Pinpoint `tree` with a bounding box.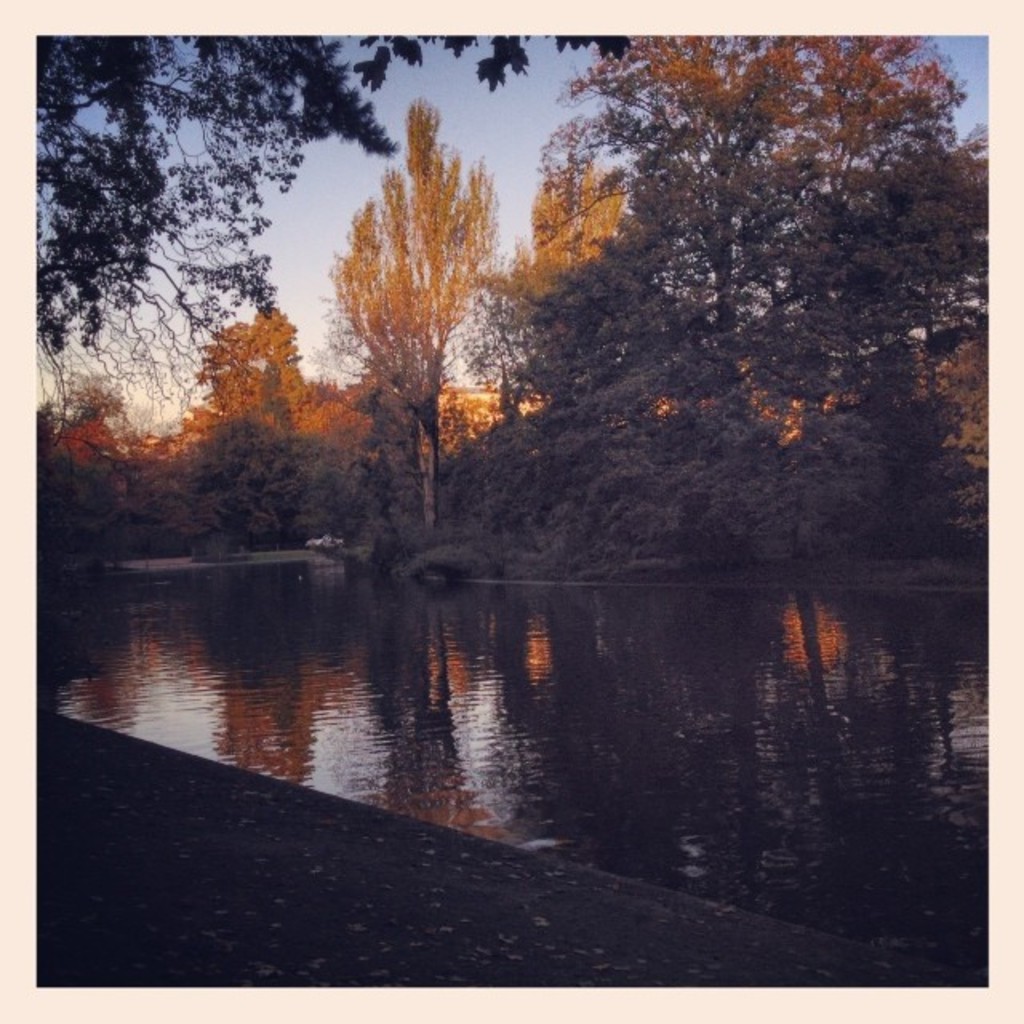
Rect(496, 146, 659, 411).
